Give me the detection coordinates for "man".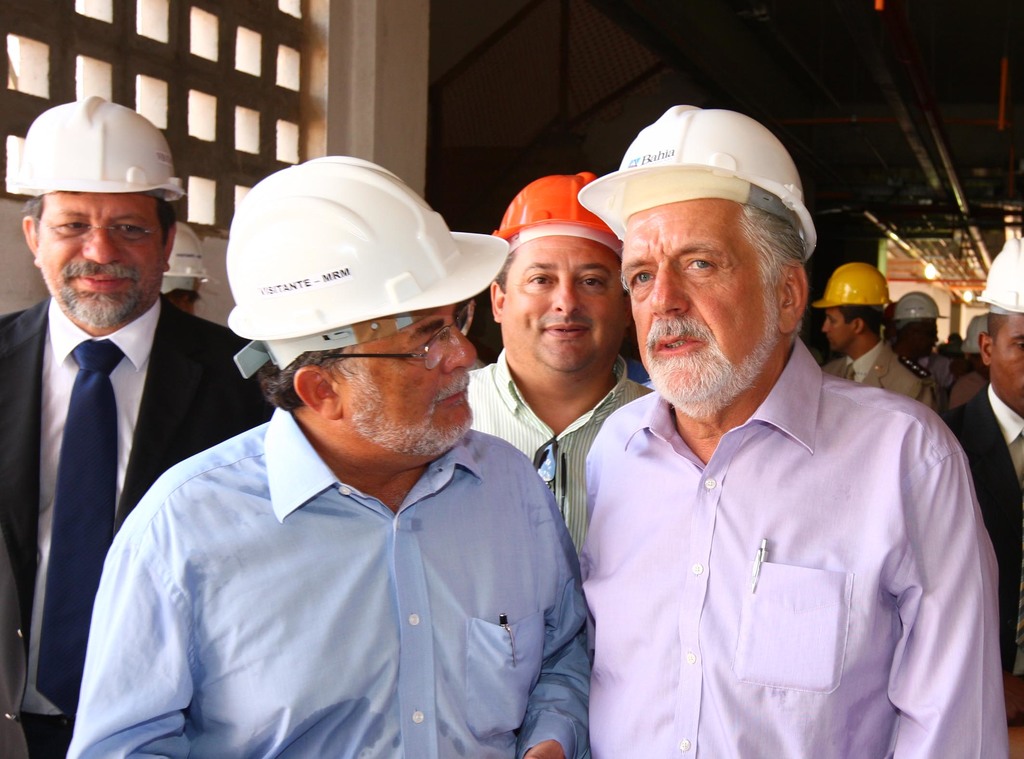
(left=65, top=154, right=593, bottom=758).
